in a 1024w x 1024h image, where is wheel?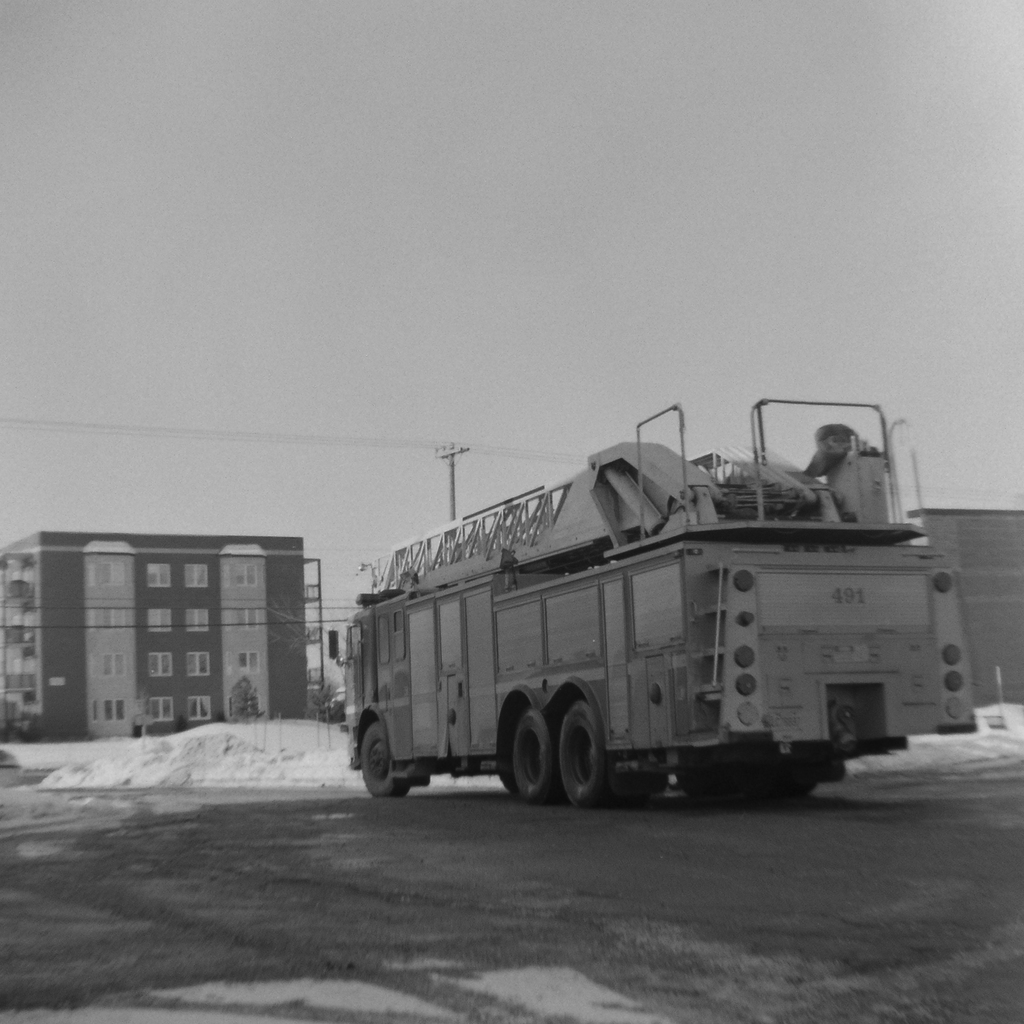
select_region(554, 691, 621, 798).
